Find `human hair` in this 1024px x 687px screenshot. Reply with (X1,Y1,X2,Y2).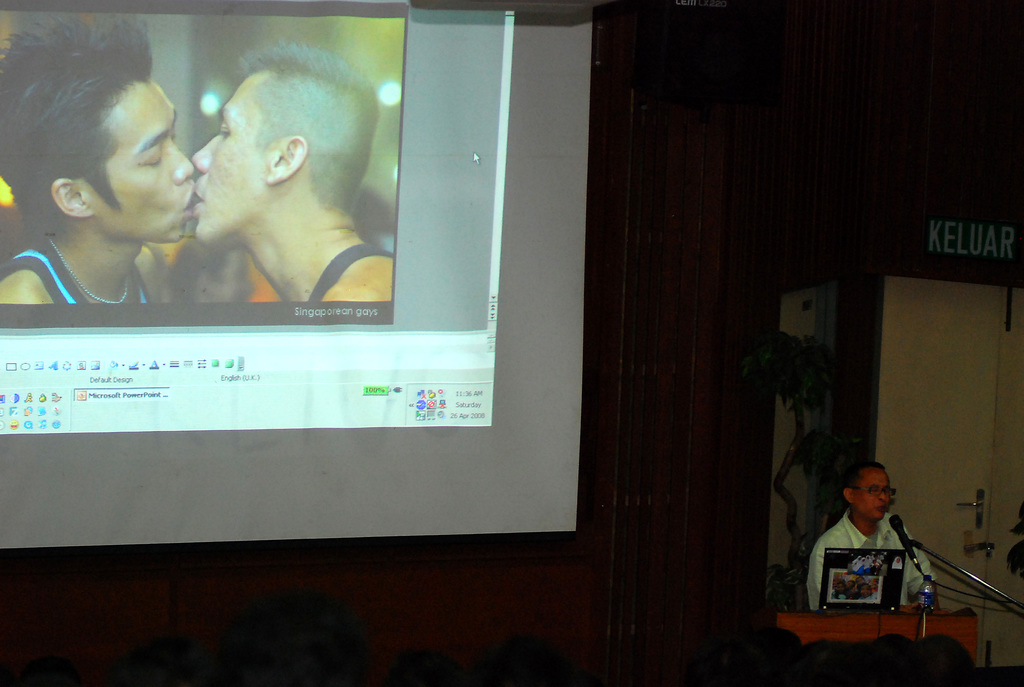
(230,39,383,217).
